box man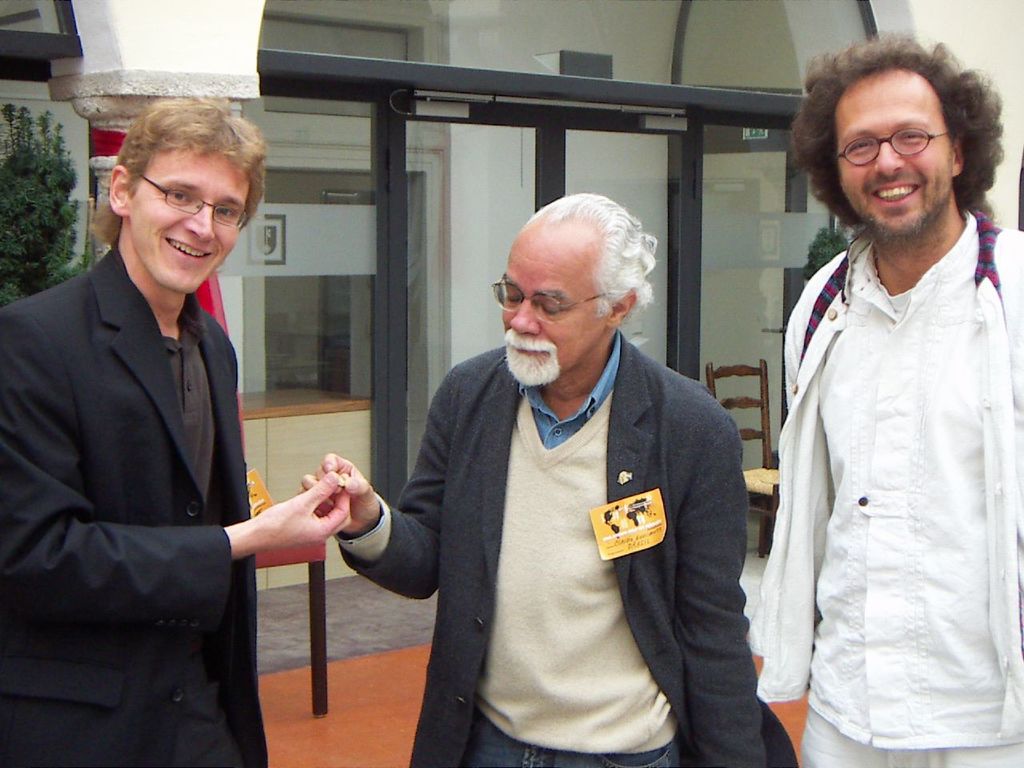
[743, 31, 1023, 767]
